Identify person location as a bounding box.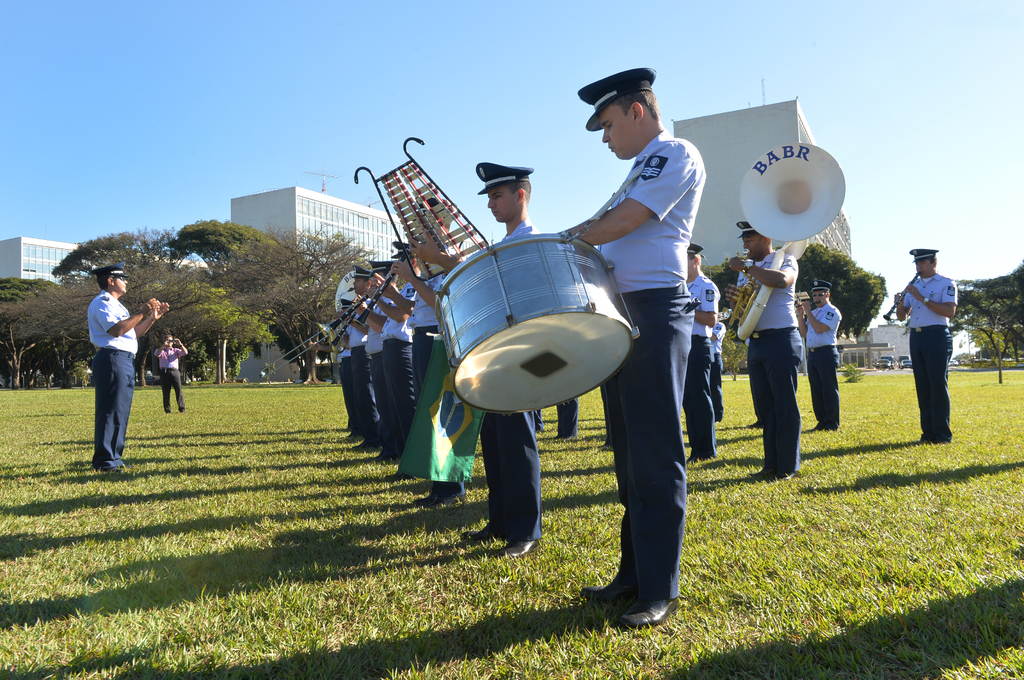
892/248/959/447.
